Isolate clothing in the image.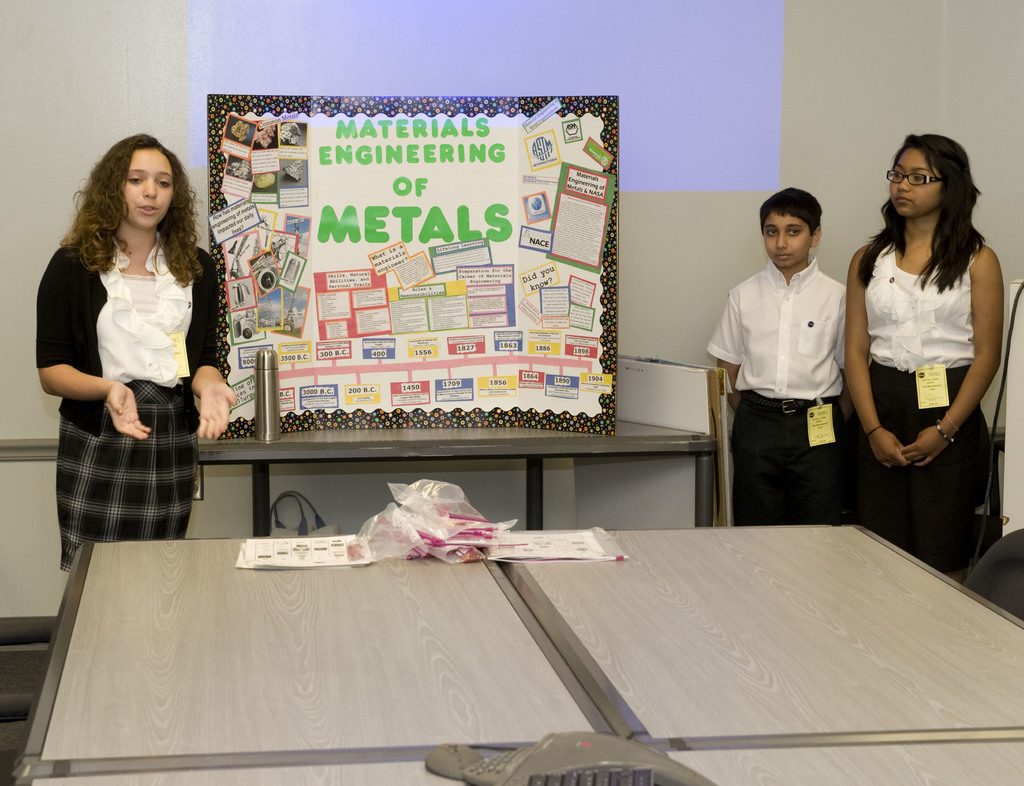
Isolated region: bbox=(865, 240, 987, 579).
